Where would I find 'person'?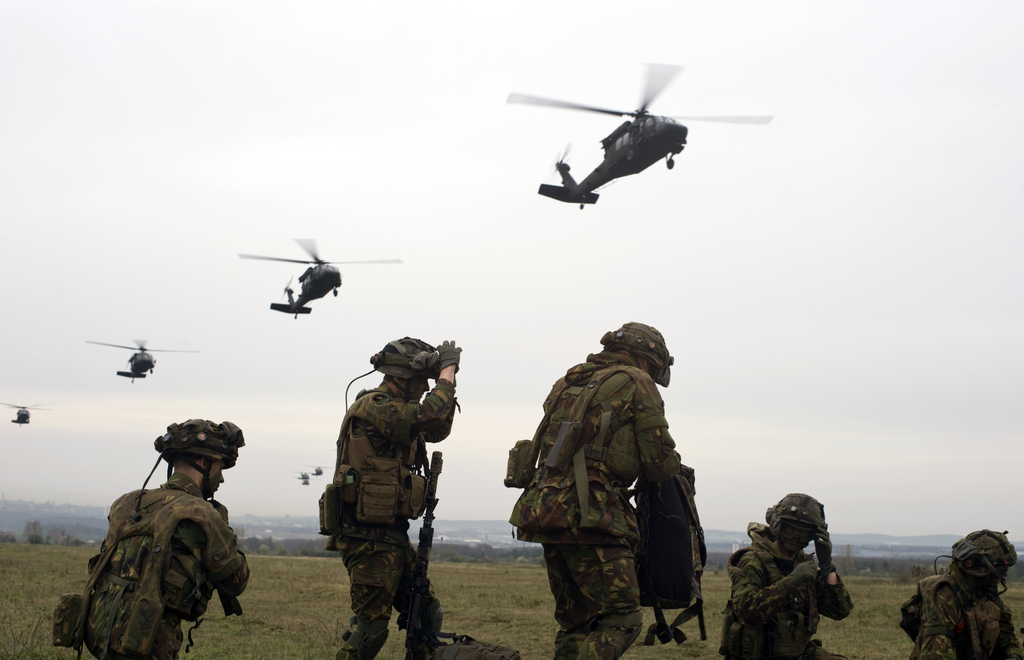
At [left=52, top=414, right=253, bottom=659].
